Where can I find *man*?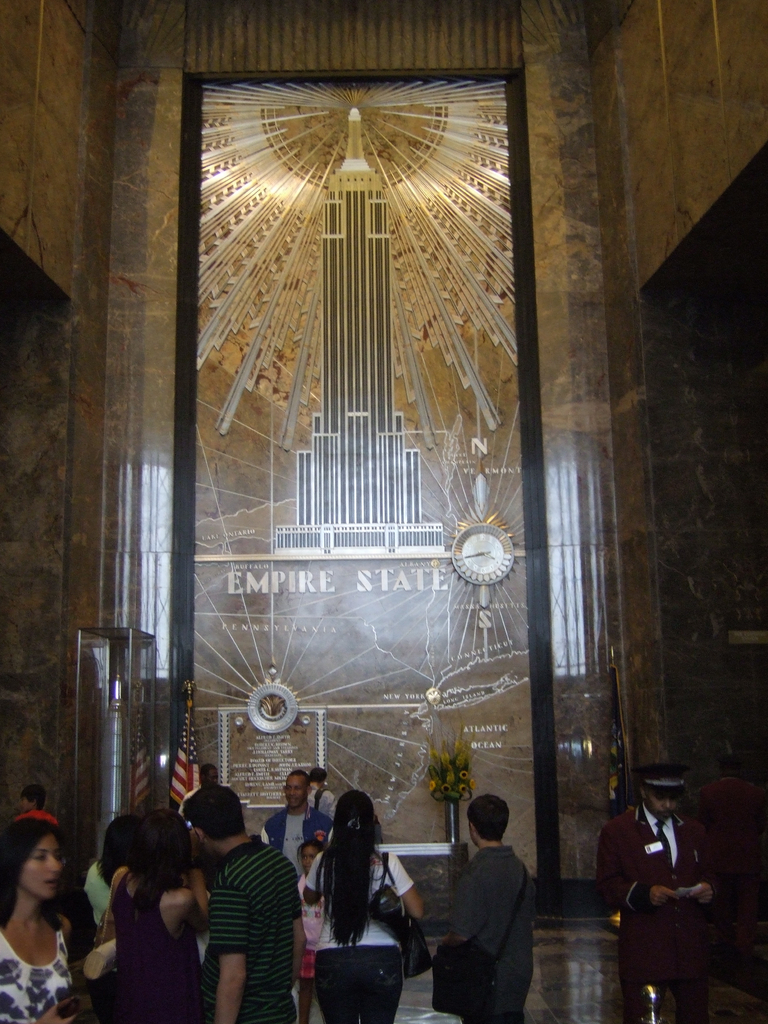
You can find it at BBox(700, 740, 767, 1015).
